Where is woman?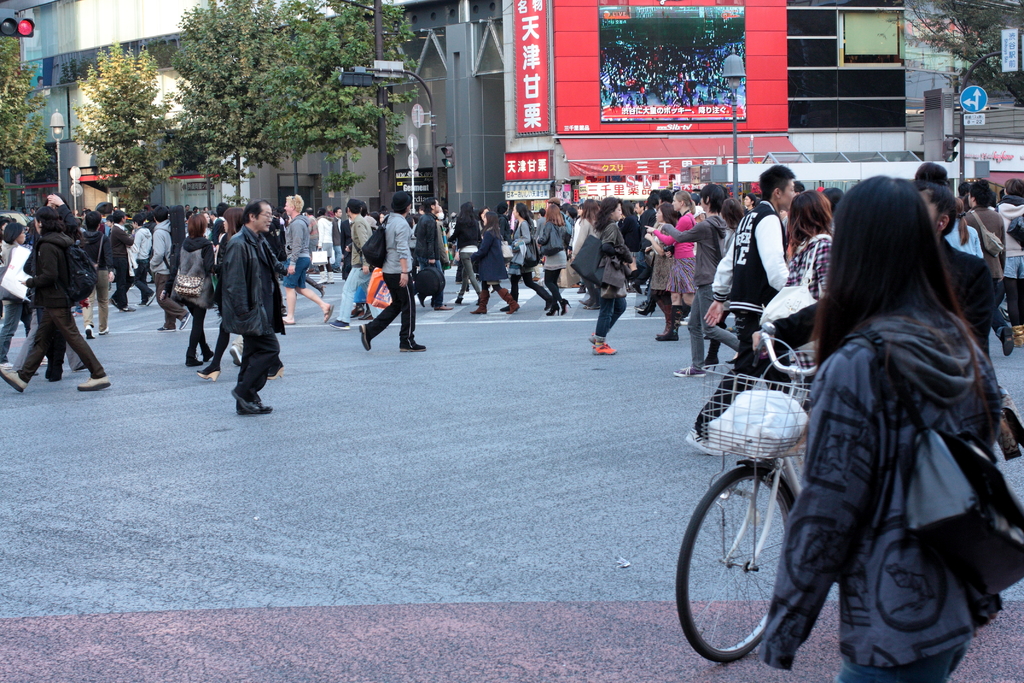
(left=988, top=191, right=1001, bottom=210).
